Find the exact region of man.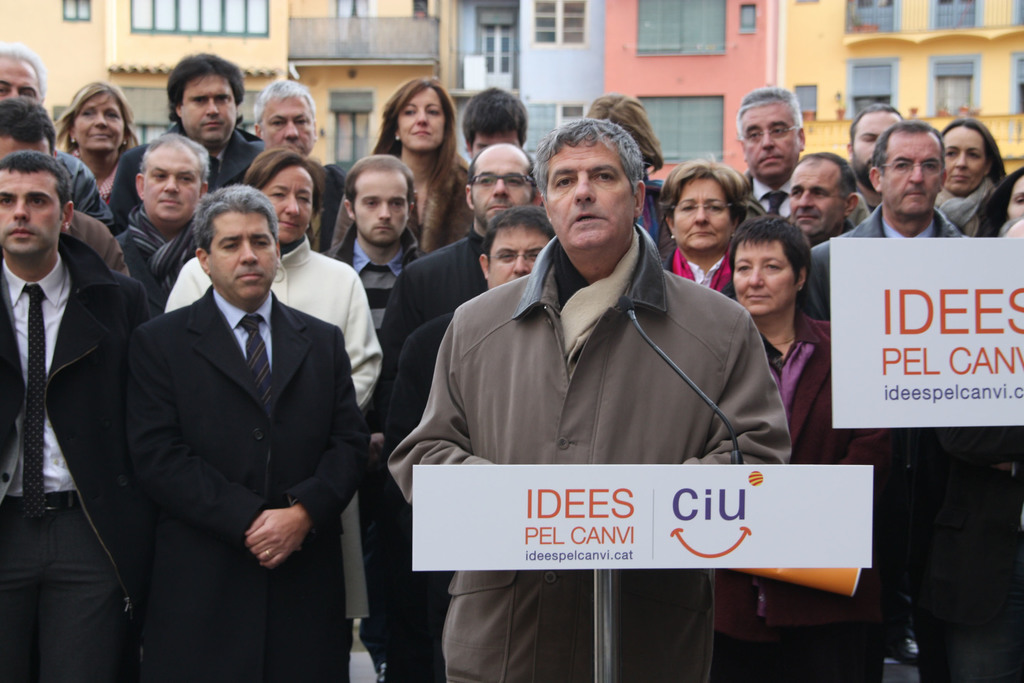
Exact region: pyautogui.locateOnScreen(319, 155, 426, 331).
